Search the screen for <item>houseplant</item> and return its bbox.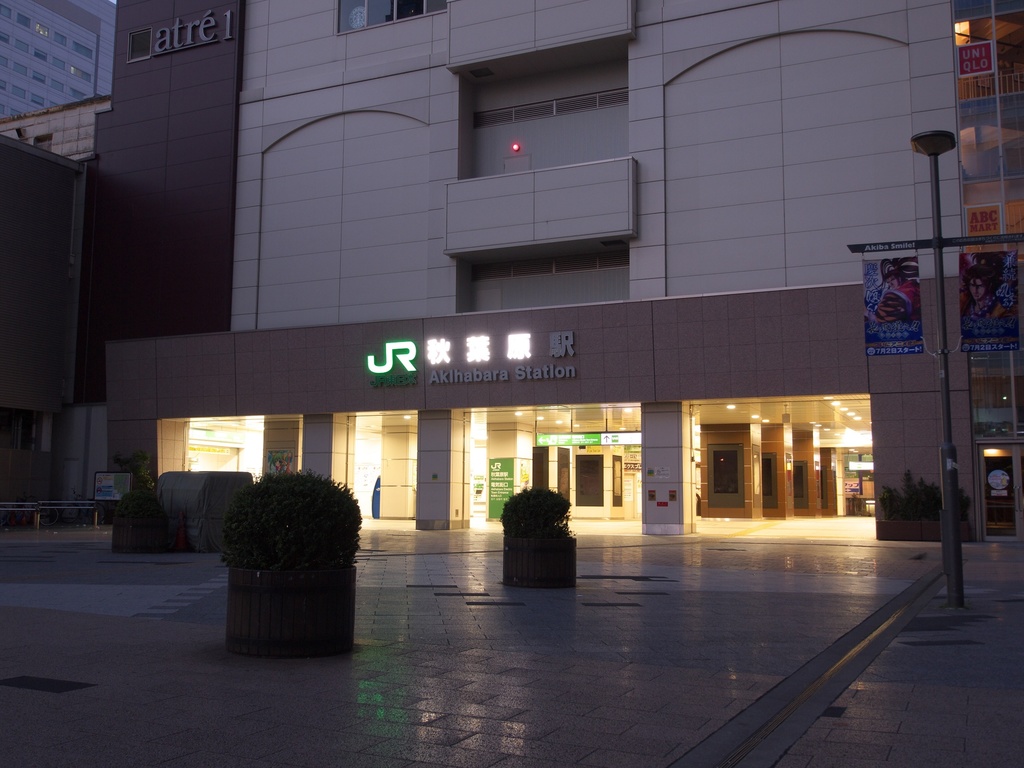
Found: [874,465,973,550].
